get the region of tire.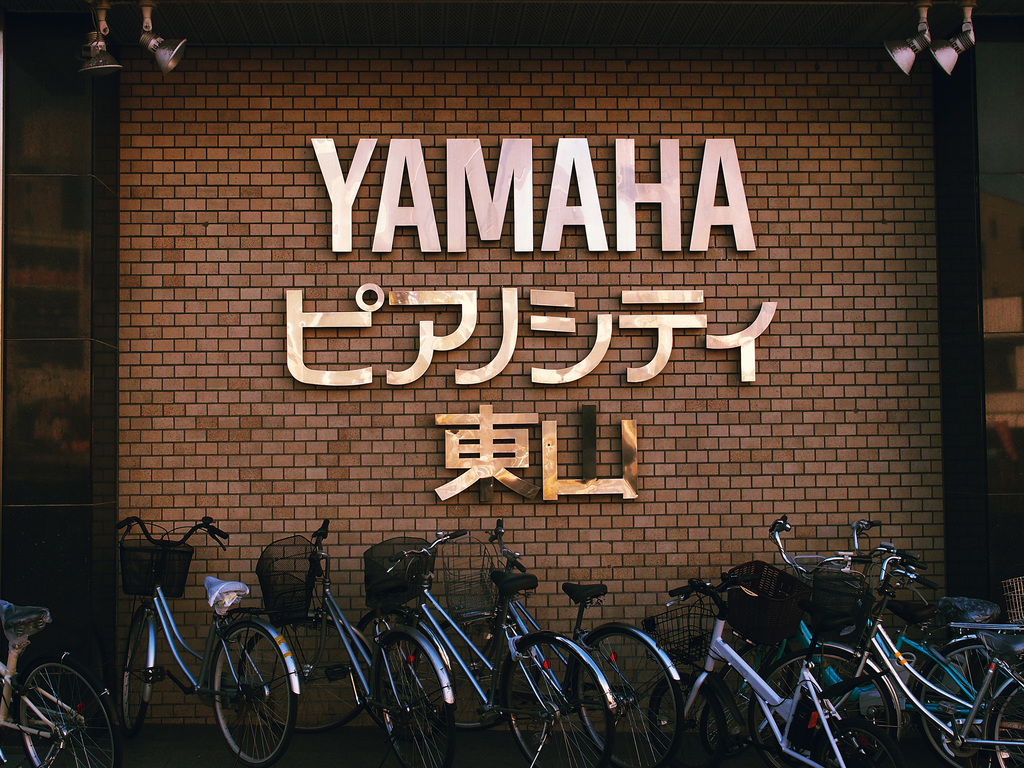
x1=749 y1=644 x2=899 y2=767.
